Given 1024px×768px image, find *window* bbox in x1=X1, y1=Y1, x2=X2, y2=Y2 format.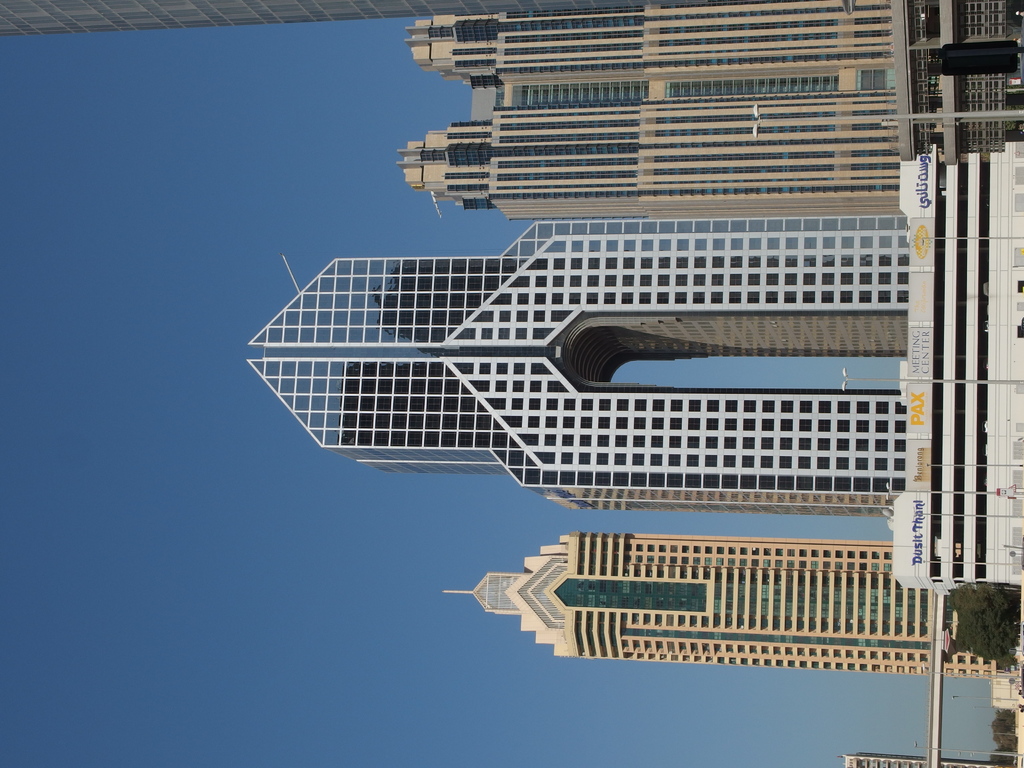
x1=500, y1=414, x2=522, y2=428.
